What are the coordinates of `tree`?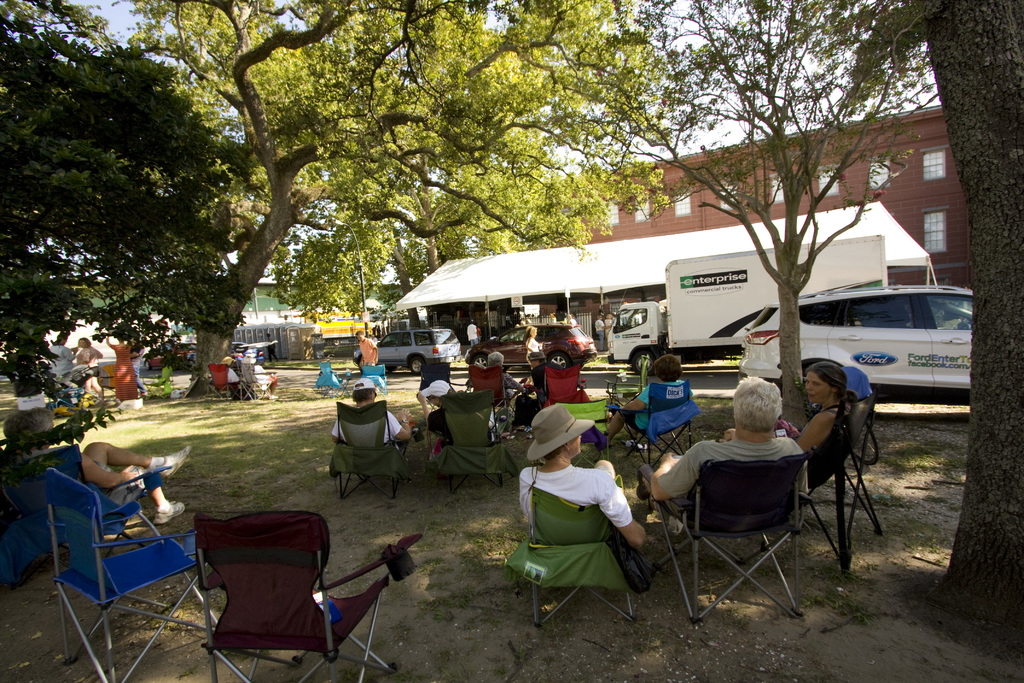
l=89, t=0, r=682, b=400.
